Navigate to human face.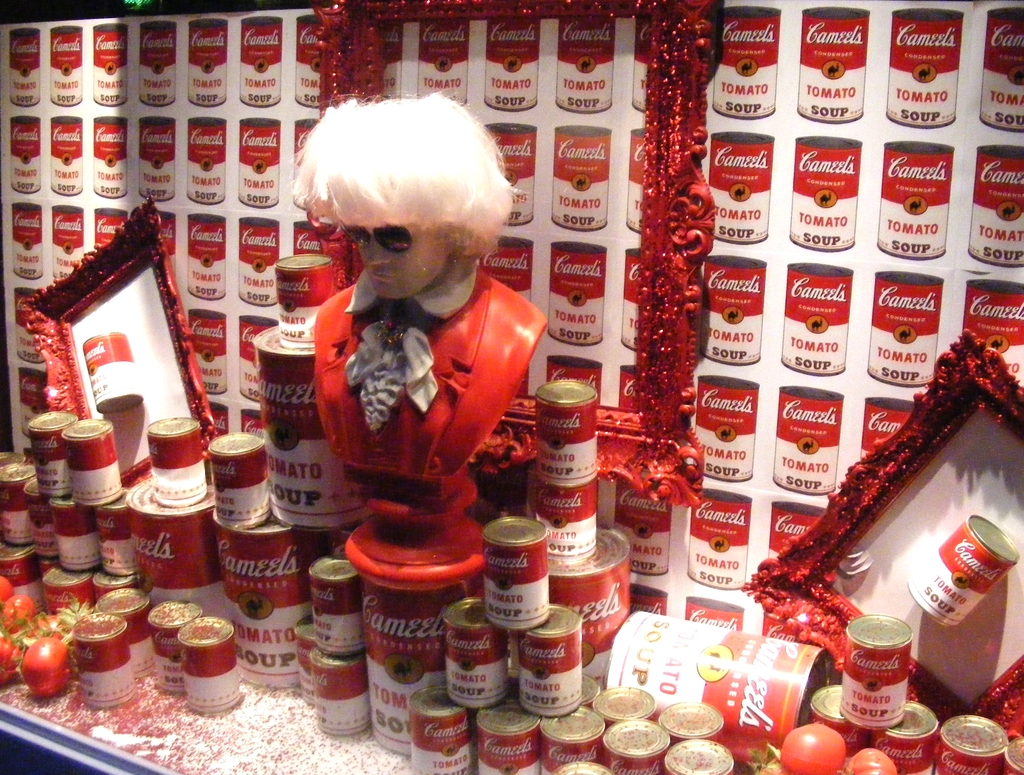
Navigation target: 360:222:451:302.
